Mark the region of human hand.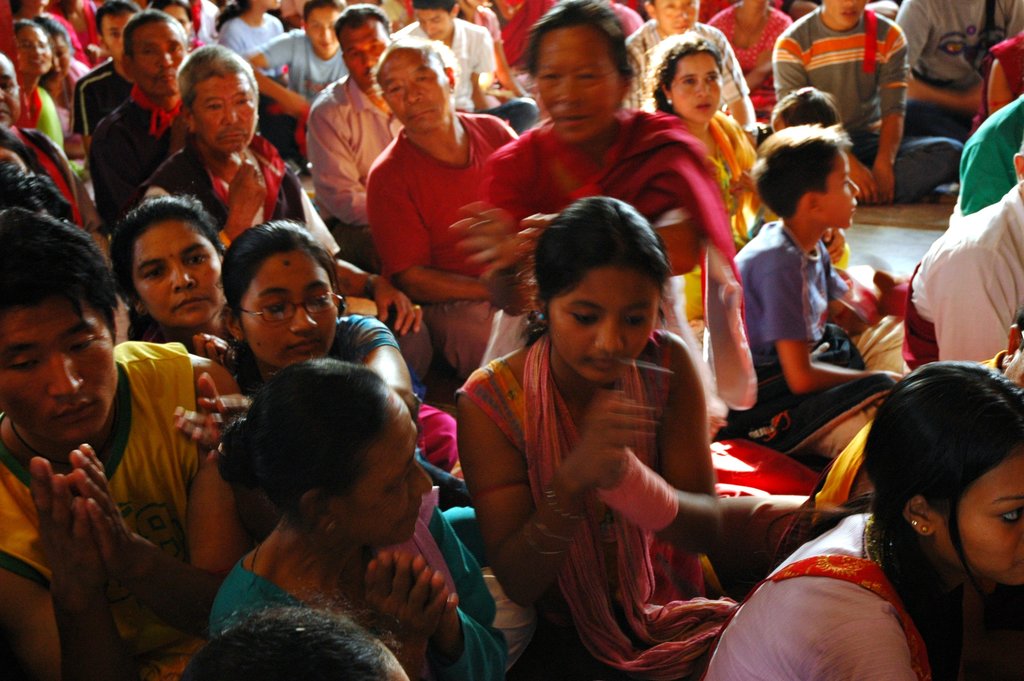
Region: rect(388, 552, 465, 654).
